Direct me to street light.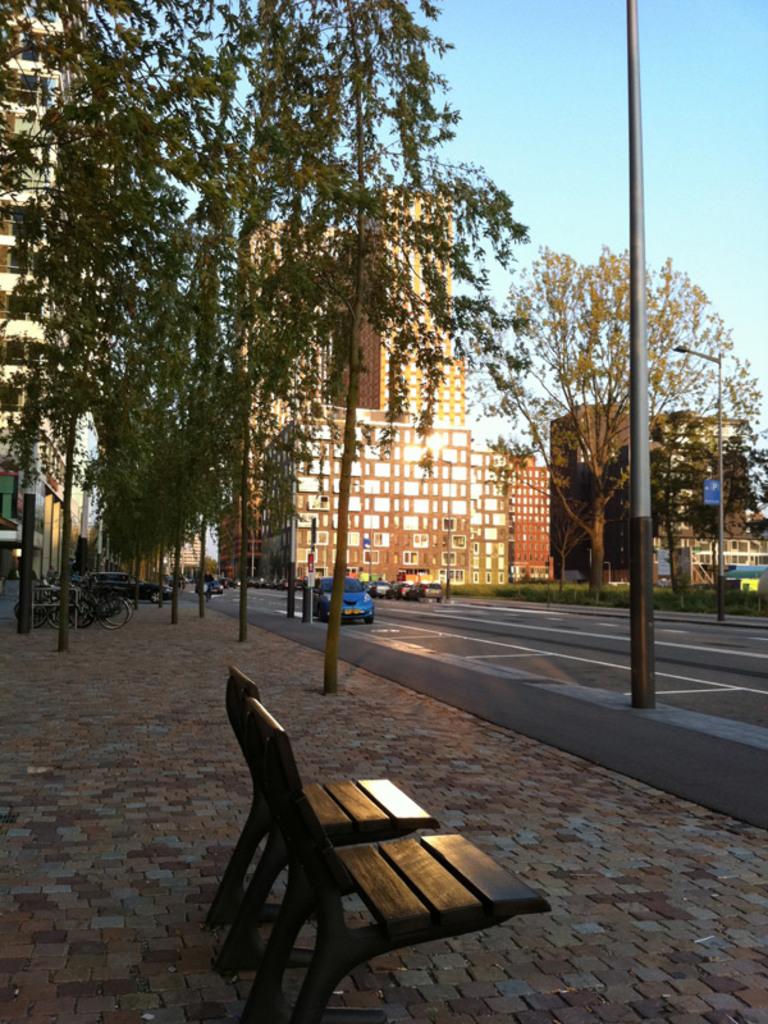
Direction: 673 346 726 622.
